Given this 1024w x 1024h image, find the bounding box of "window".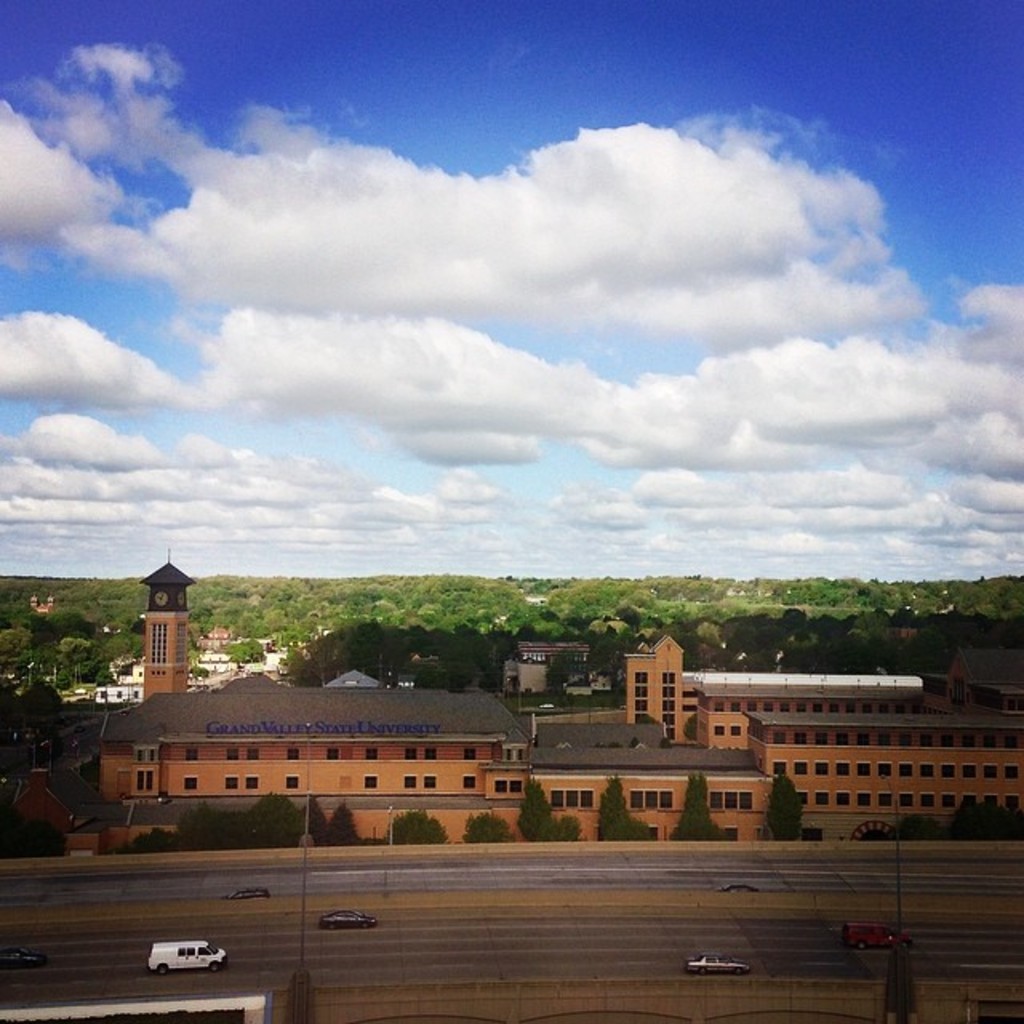
494,776,523,795.
